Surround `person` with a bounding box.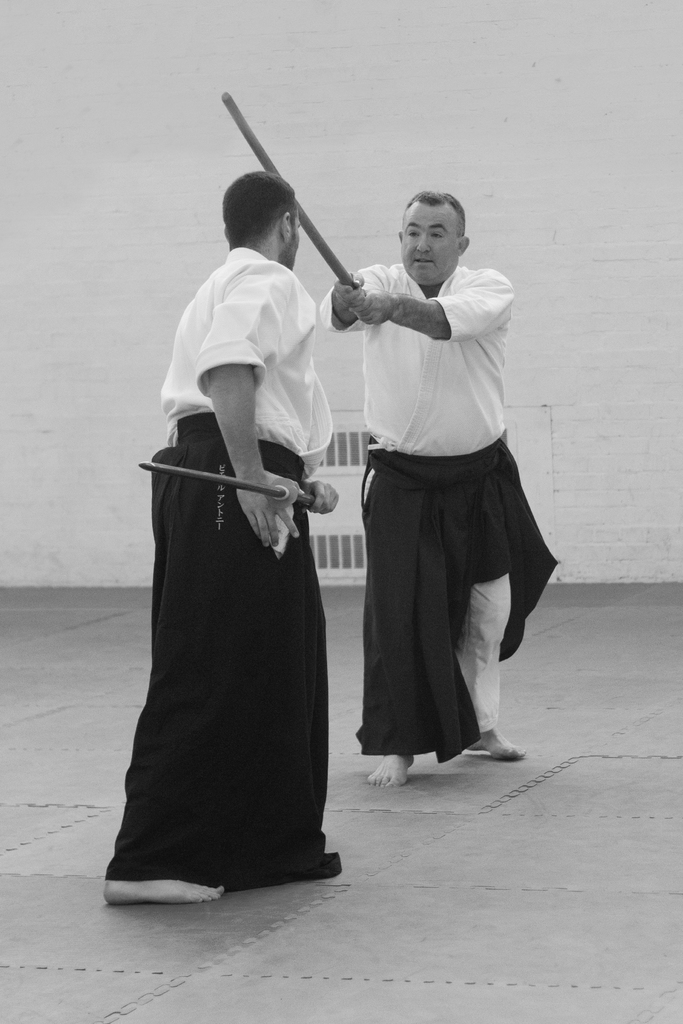
103, 167, 342, 916.
